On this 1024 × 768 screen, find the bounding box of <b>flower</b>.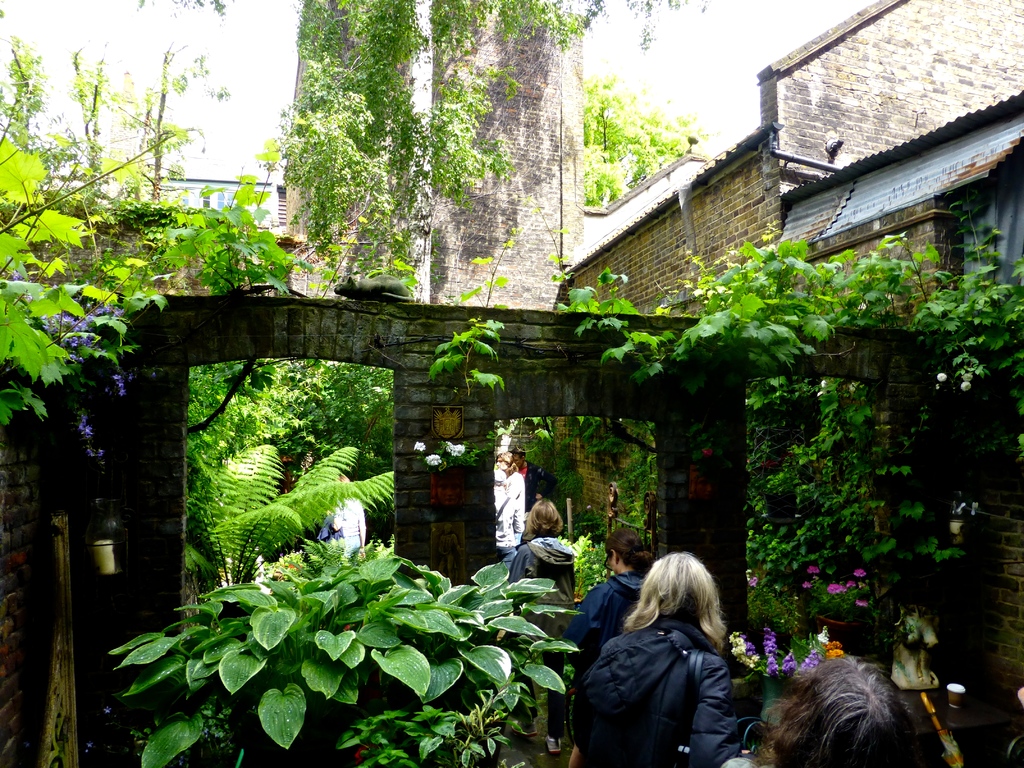
Bounding box: box=[831, 580, 849, 594].
